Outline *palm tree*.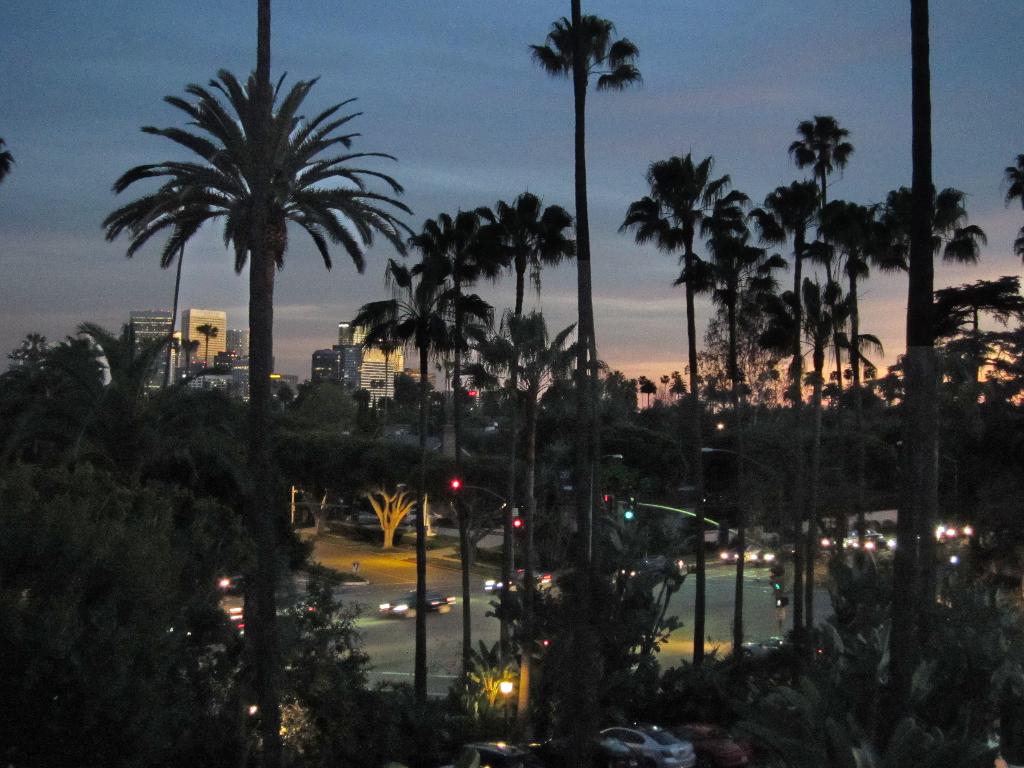
Outline: bbox(100, 53, 424, 767).
